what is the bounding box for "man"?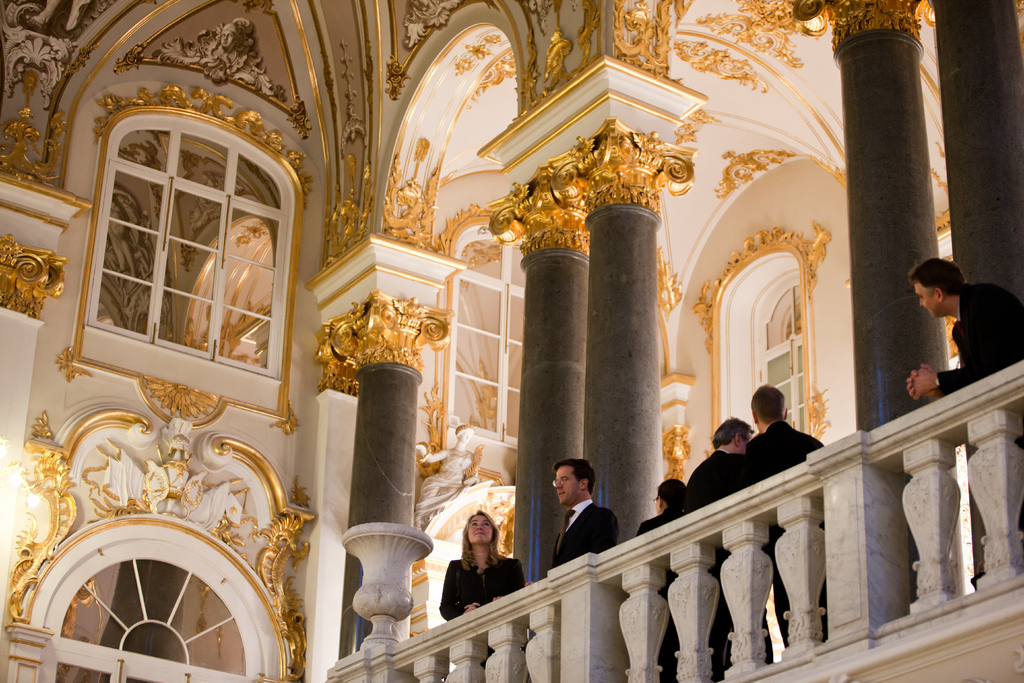
{"left": 744, "top": 383, "right": 827, "bottom": 648}.
